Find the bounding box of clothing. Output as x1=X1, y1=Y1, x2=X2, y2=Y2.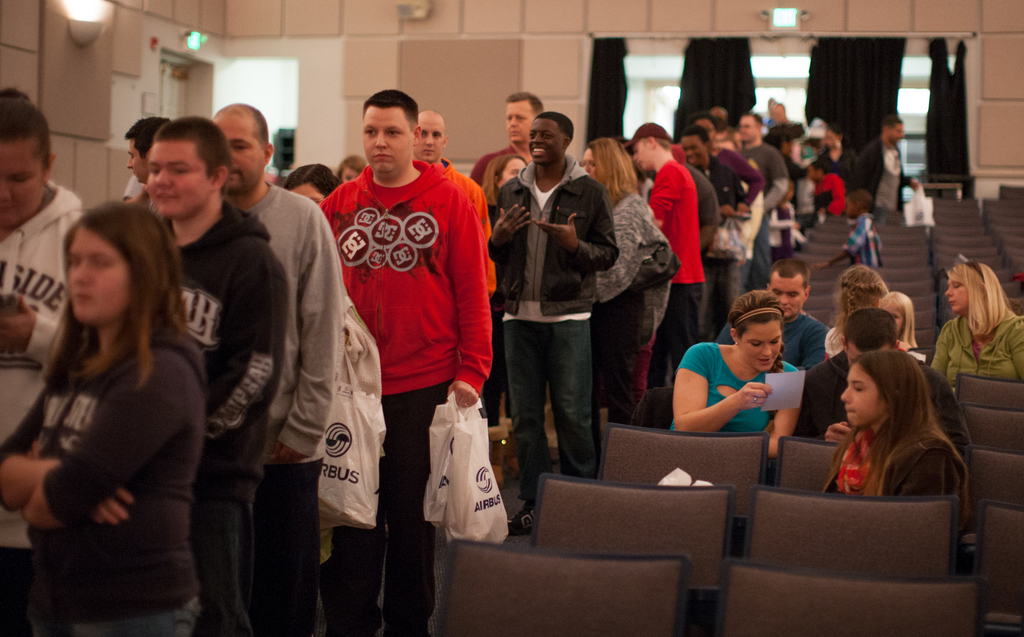
x1=0, y1=181, x2=87, y2=636.
